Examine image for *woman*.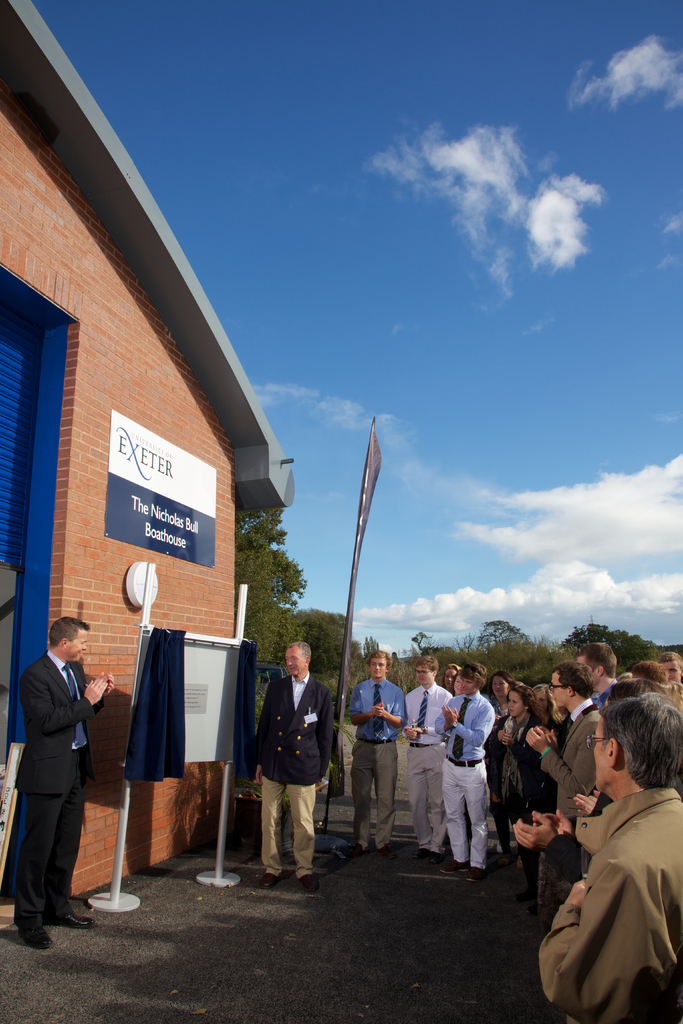
Examination result: l=482, t=660, r=521, b=865.
